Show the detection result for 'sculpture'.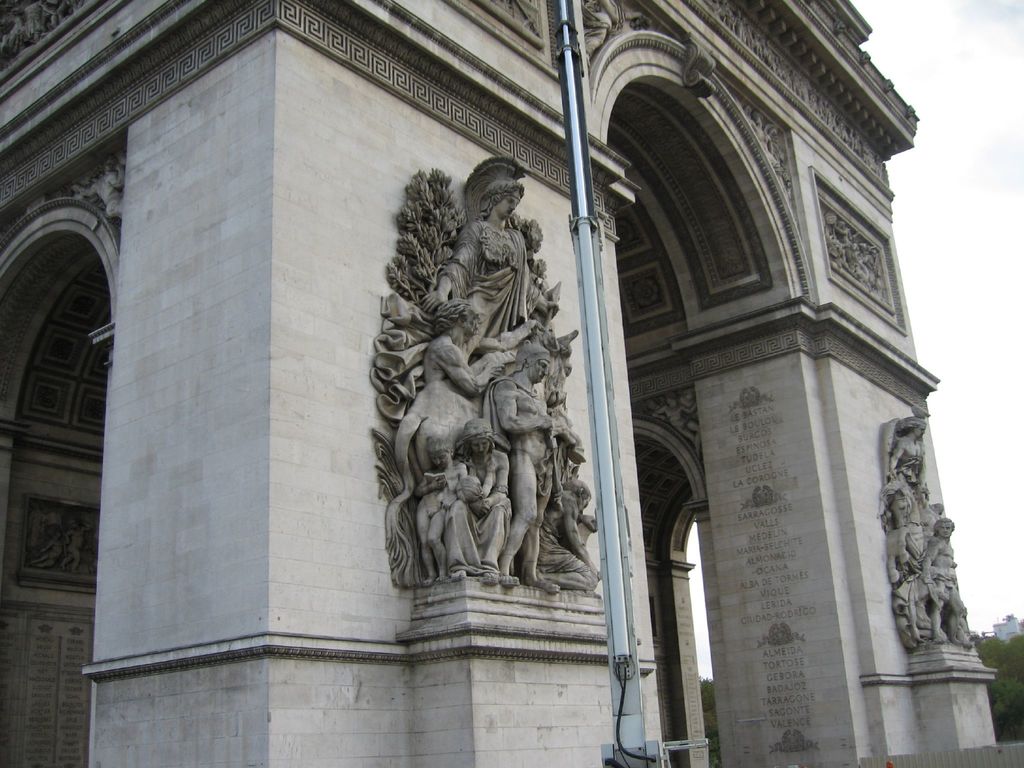
586 0 653 65.
